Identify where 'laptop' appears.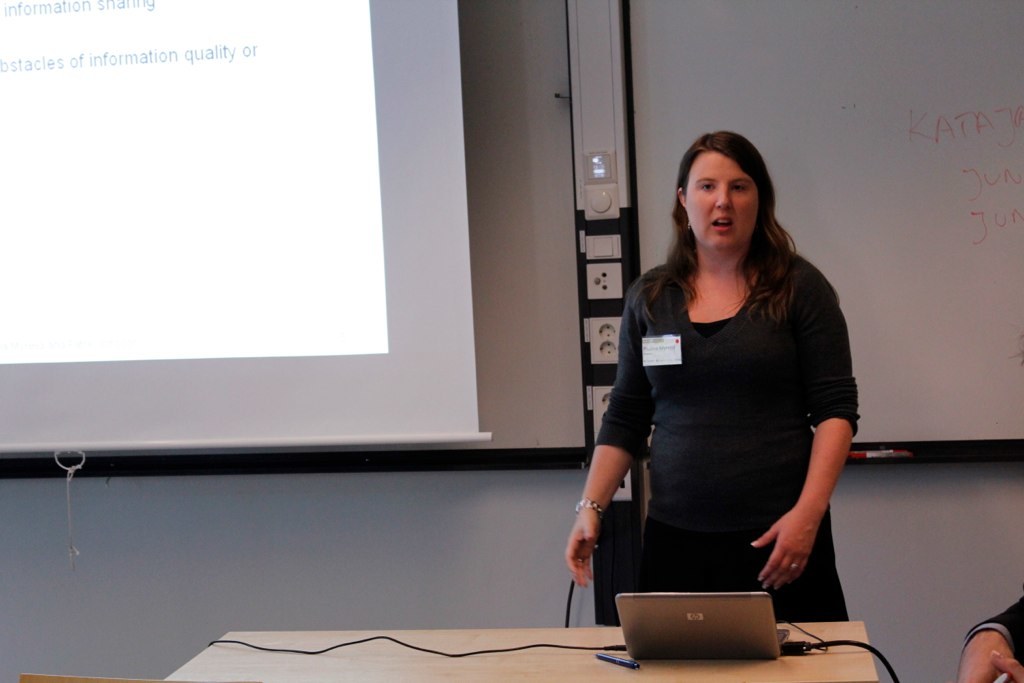
Appears at box(615, 594, 793, 662).
